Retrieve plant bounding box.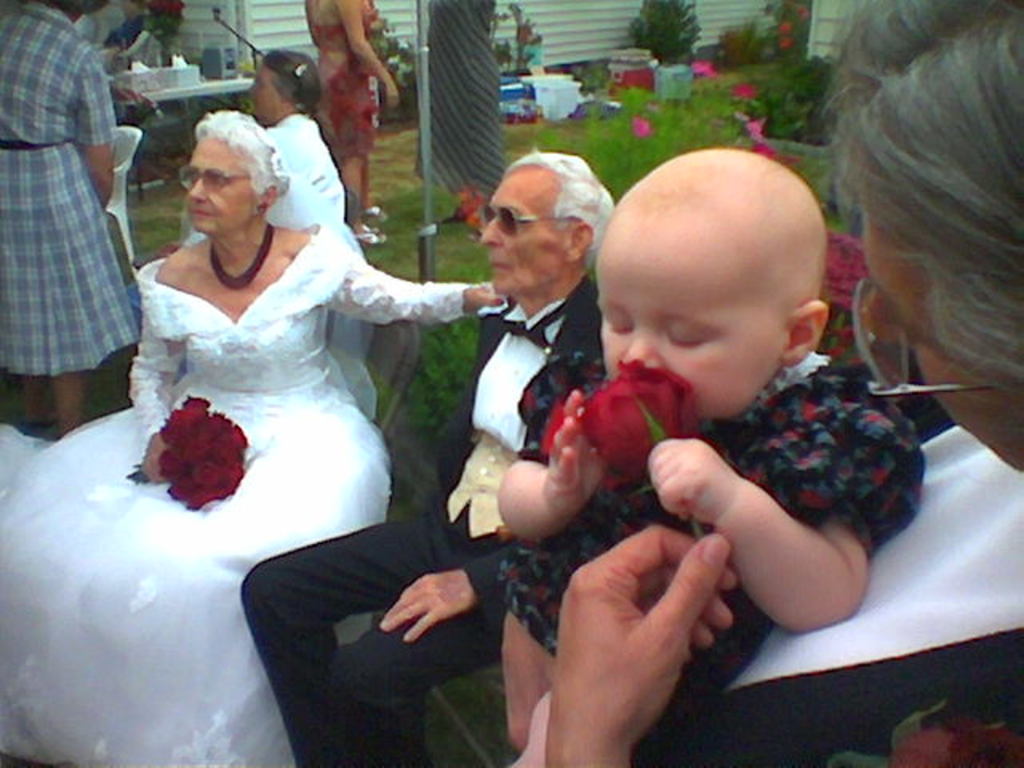
Bounding box: [x1=763, y1=0, x2=813, y2=51].
